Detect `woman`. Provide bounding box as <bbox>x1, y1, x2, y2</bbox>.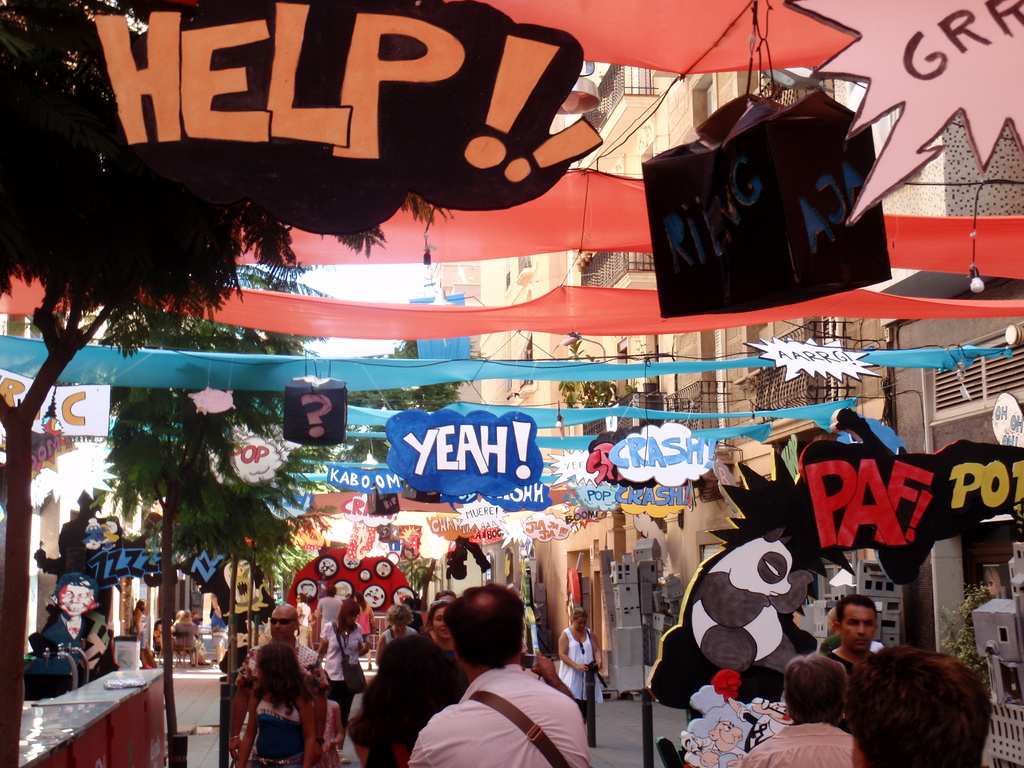
<bbox>295, 589, 314, 643</bbox>.
